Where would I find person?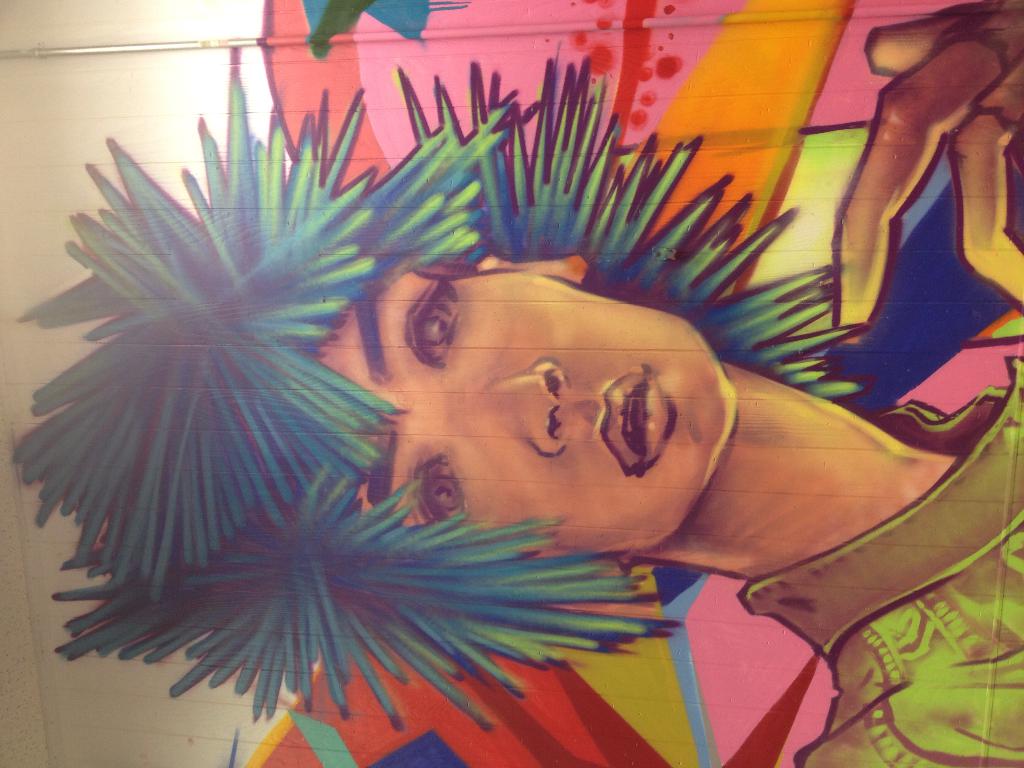
At left=10, top=0, right=1023, bottom=767.
